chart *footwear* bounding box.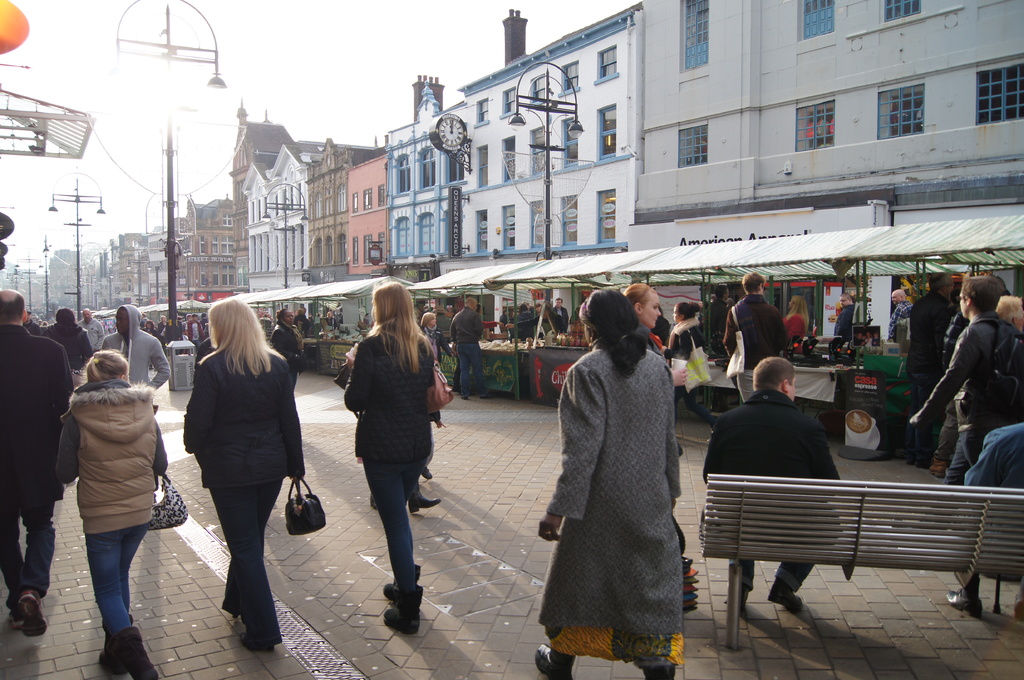
Charted: select_region(945, 590, 984, 618).
